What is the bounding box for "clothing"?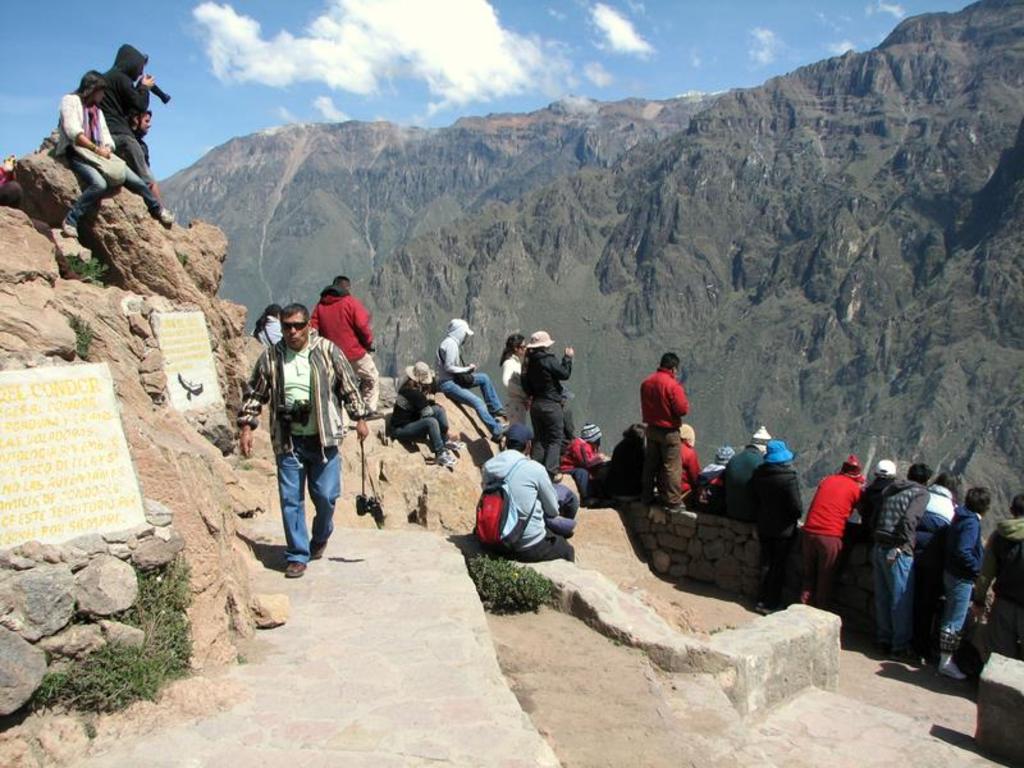
left=308, top=279, right=383, bottom=417.
